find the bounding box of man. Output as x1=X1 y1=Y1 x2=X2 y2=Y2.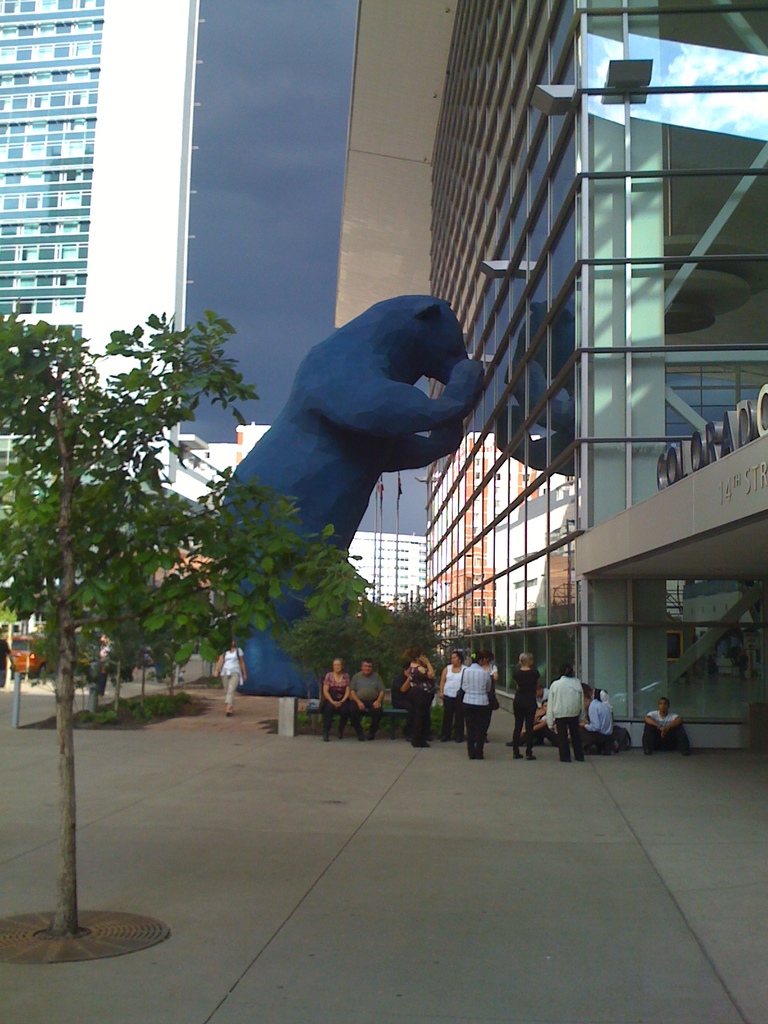
x1=347 y1=657 x2=385 y2=744.
